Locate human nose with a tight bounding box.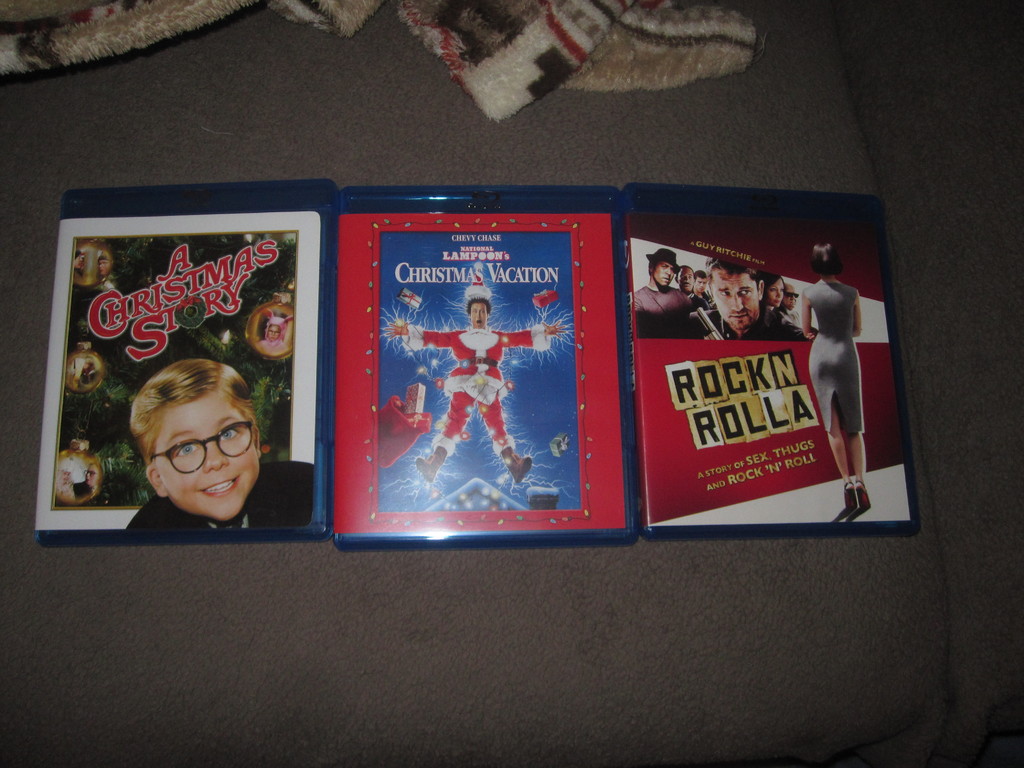
bbox(731, 295, 744, 310).
